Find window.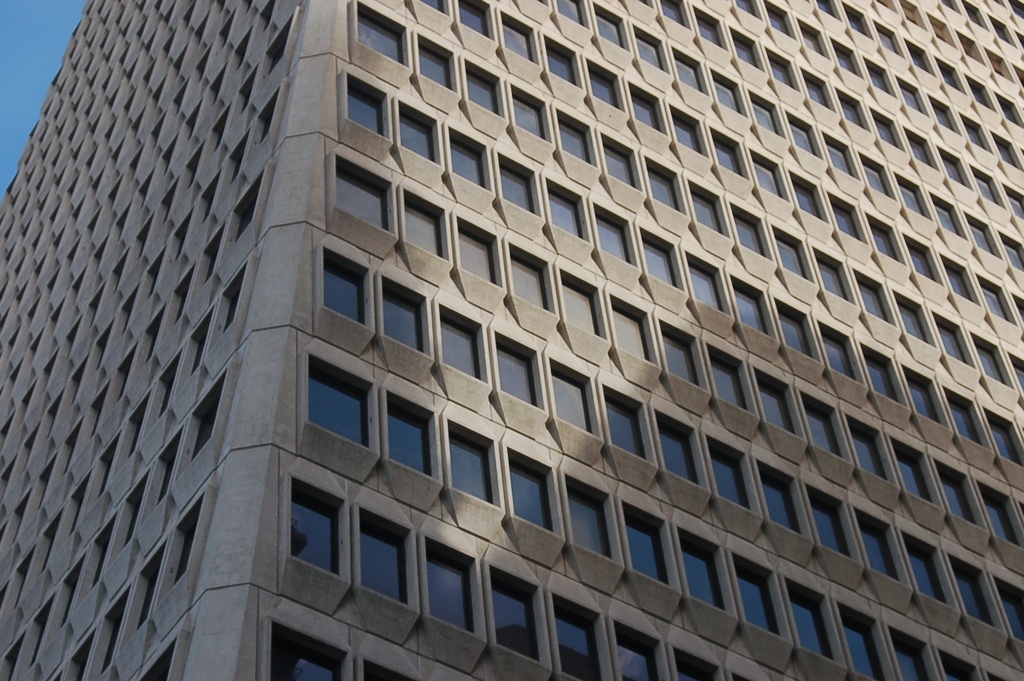
(x1=942, y1=472, x2=974, y2=526).
